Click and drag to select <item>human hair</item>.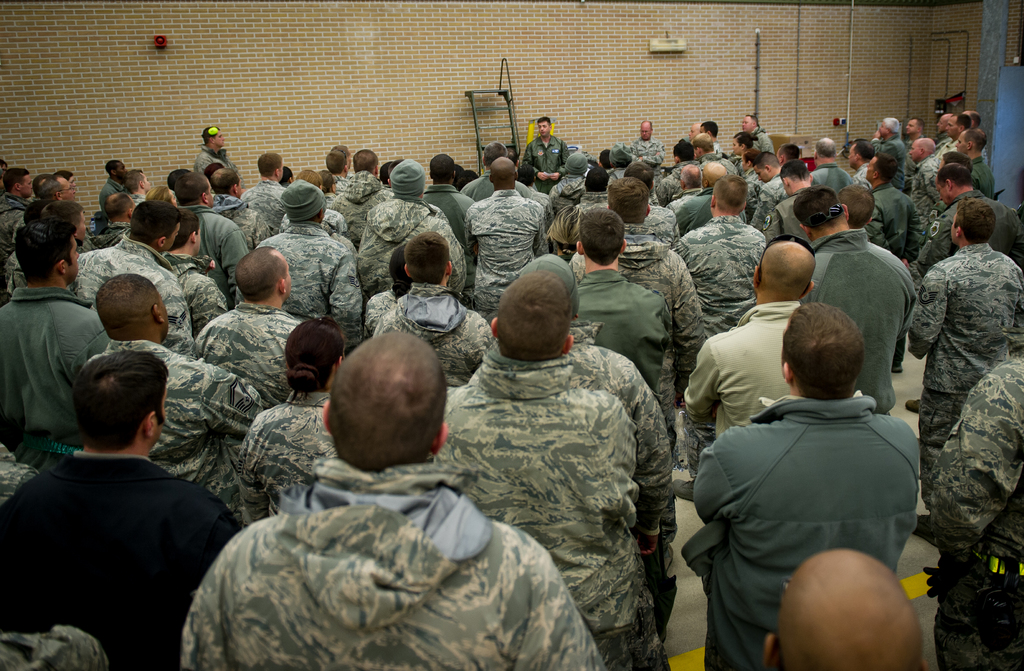
Selection: region(579, 205, 627, 263).
